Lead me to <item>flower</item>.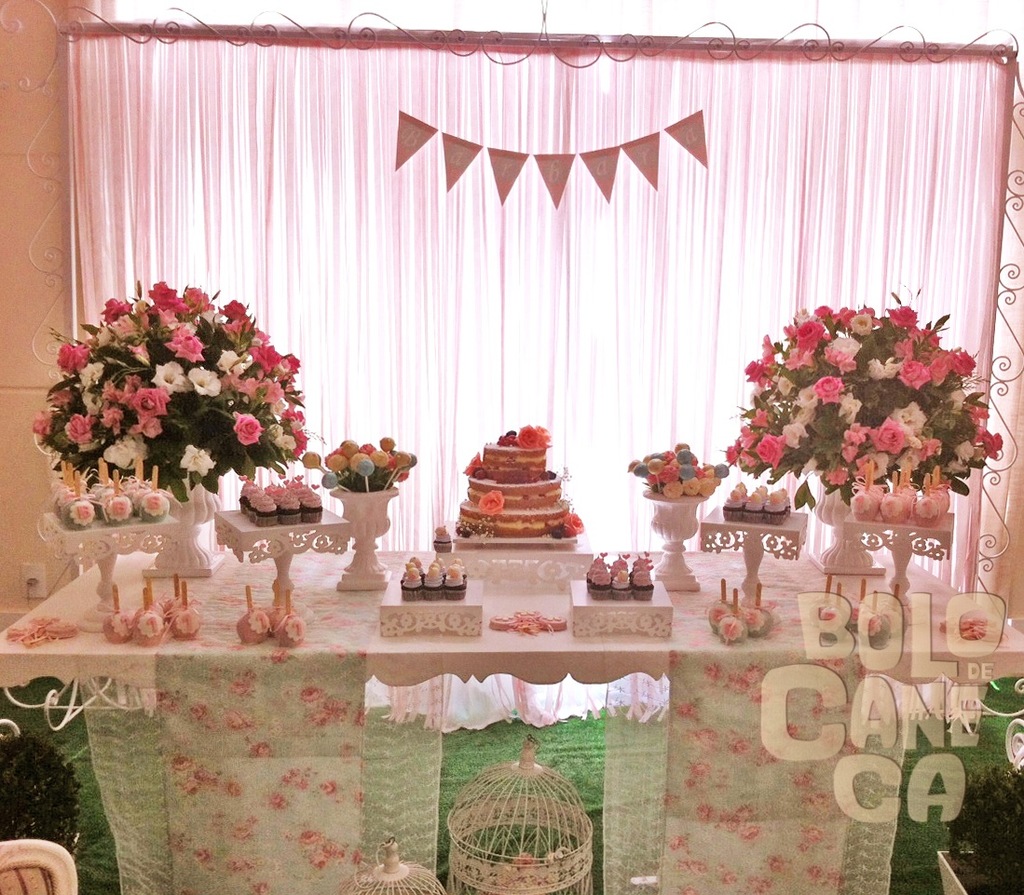
Lead to (x1=137, y1=614, x2=158, y2=635).
